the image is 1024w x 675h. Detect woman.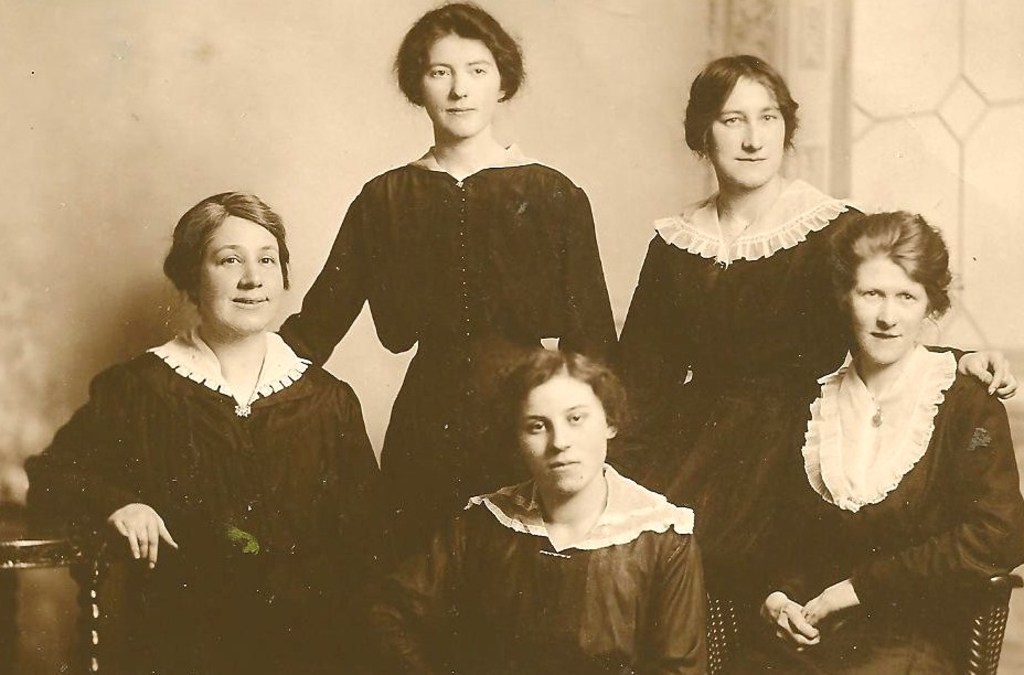
Detection: Rect(268, 1, 618, 582).
